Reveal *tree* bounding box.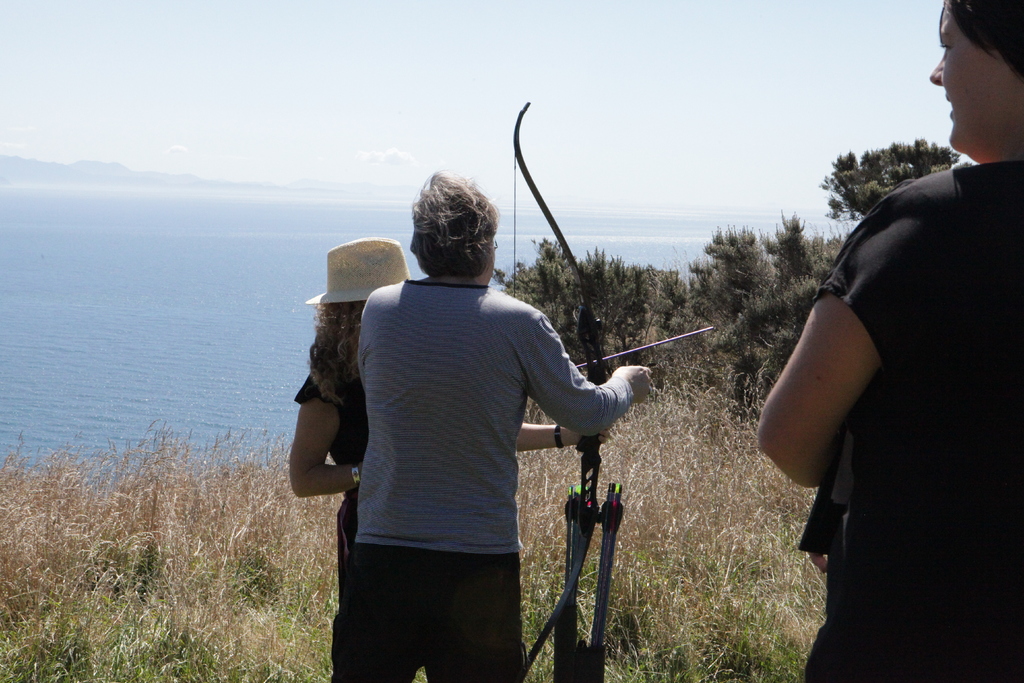
Revealed: {"left": 820, "top": 140, "right": 957, "bottom": 224}.
